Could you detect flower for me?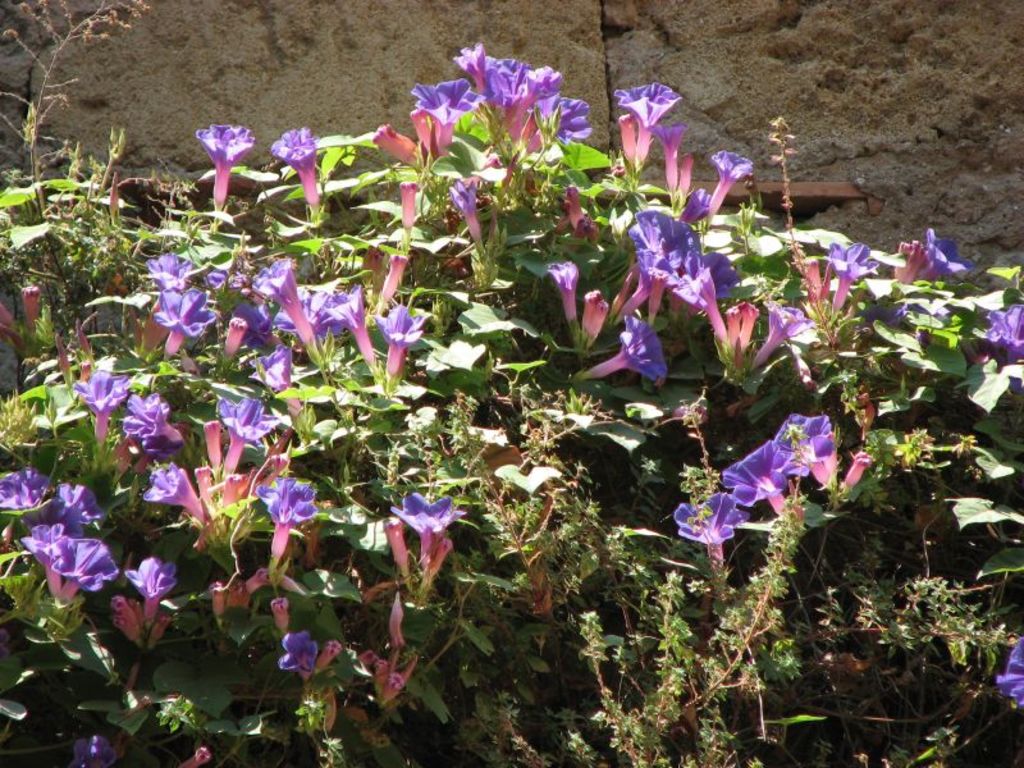
Detection result: left=381, top=500, right=458, bottom=580.
